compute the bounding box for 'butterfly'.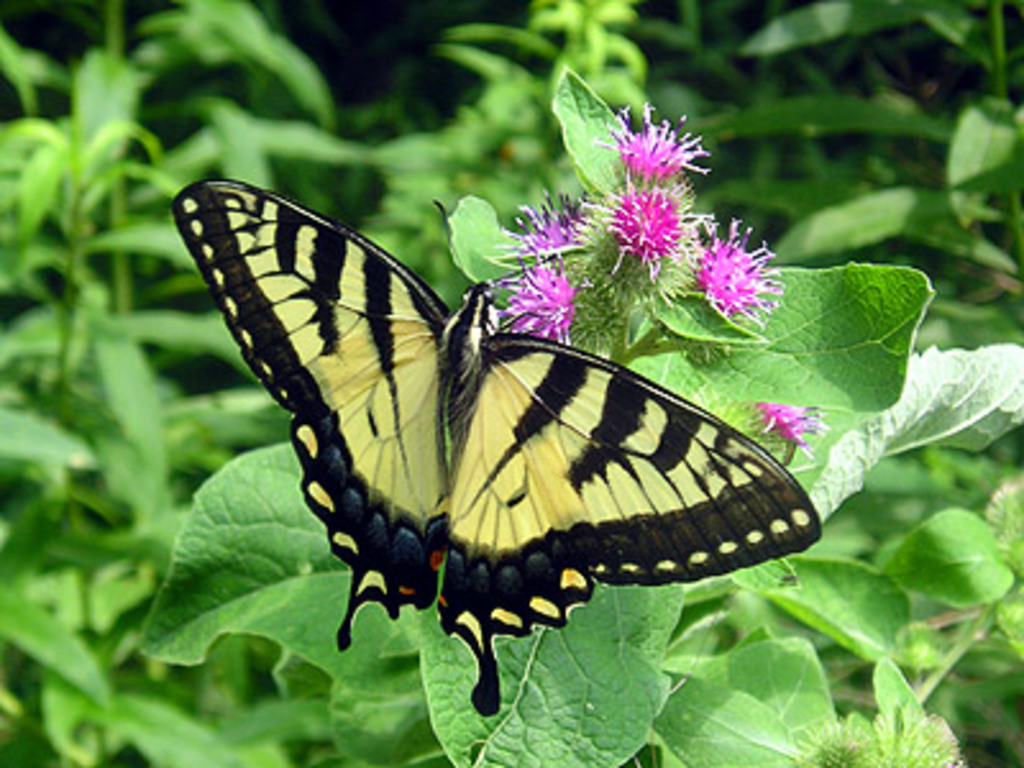
[left=187, top=161, right=773, bottom=696].
